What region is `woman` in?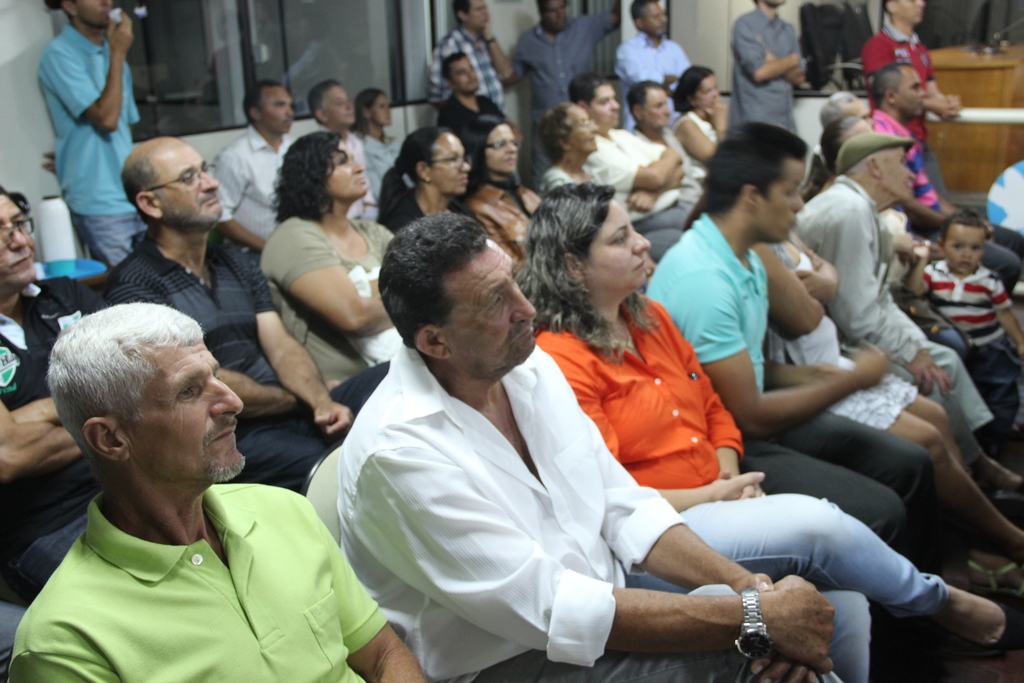
518,176,1008,682.
